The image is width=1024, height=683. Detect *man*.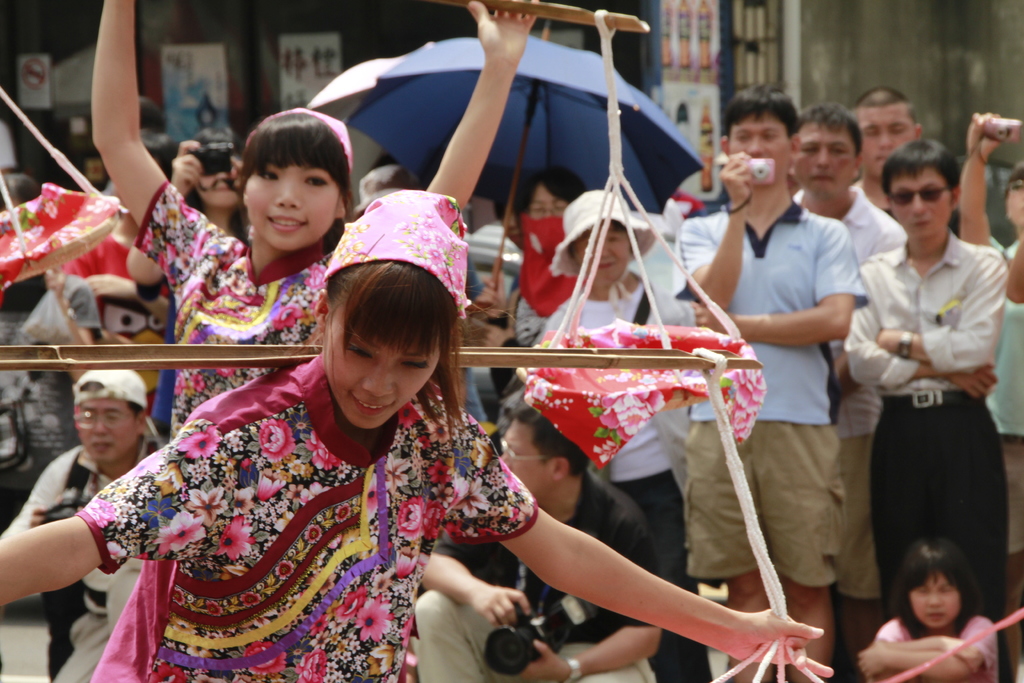
Detection: (left=0, top=365, right=189, bottom=682).
